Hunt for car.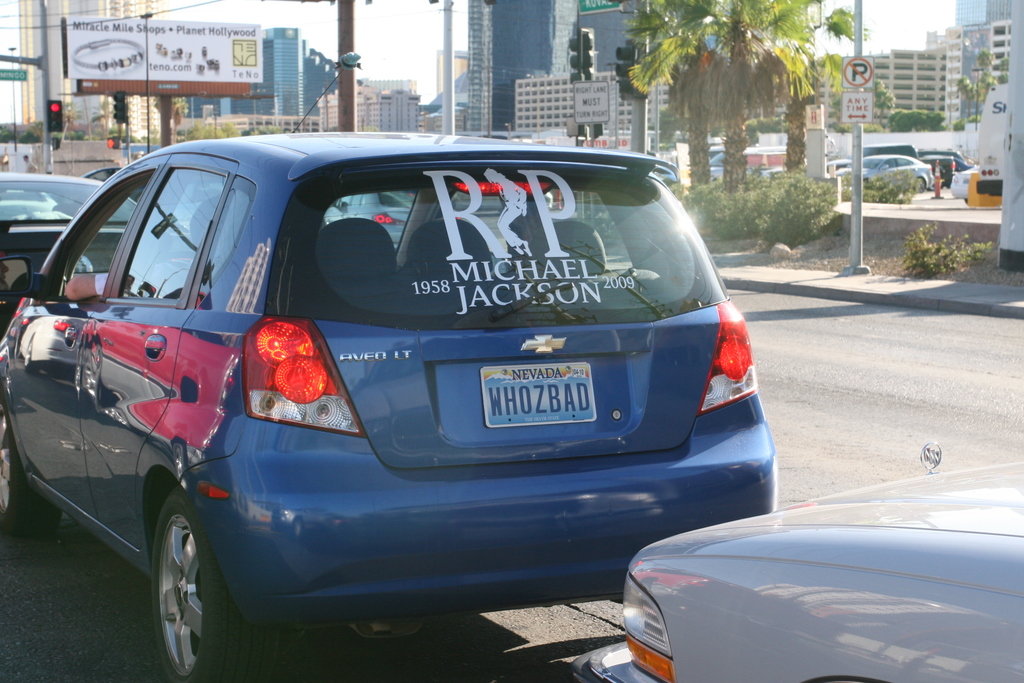
Hunted down at bbox=(0, 47, 779, 682).
